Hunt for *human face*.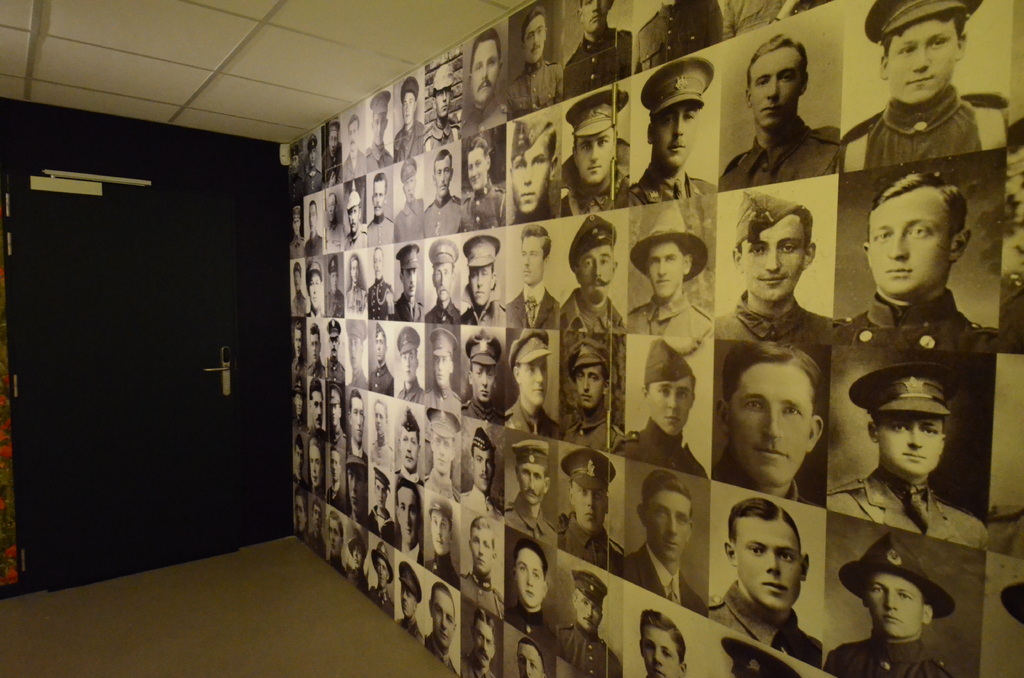
Hunted down at <bbox>570, 490, 609, 531</bbox>.
